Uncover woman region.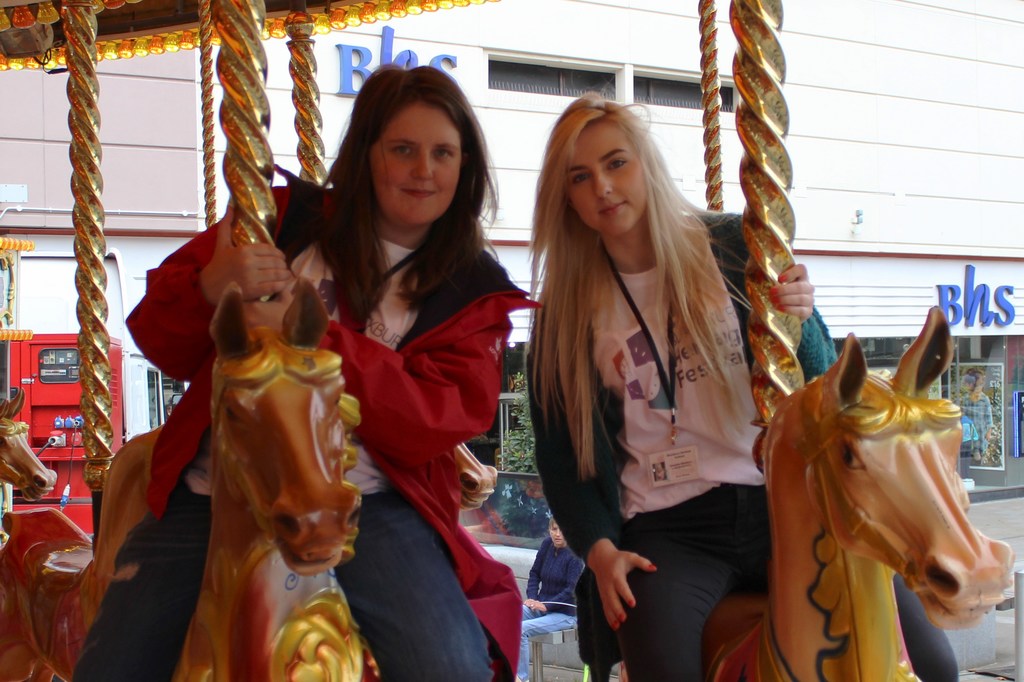
Uncovered: (left=509, top=90, right=986, bottom=681).
